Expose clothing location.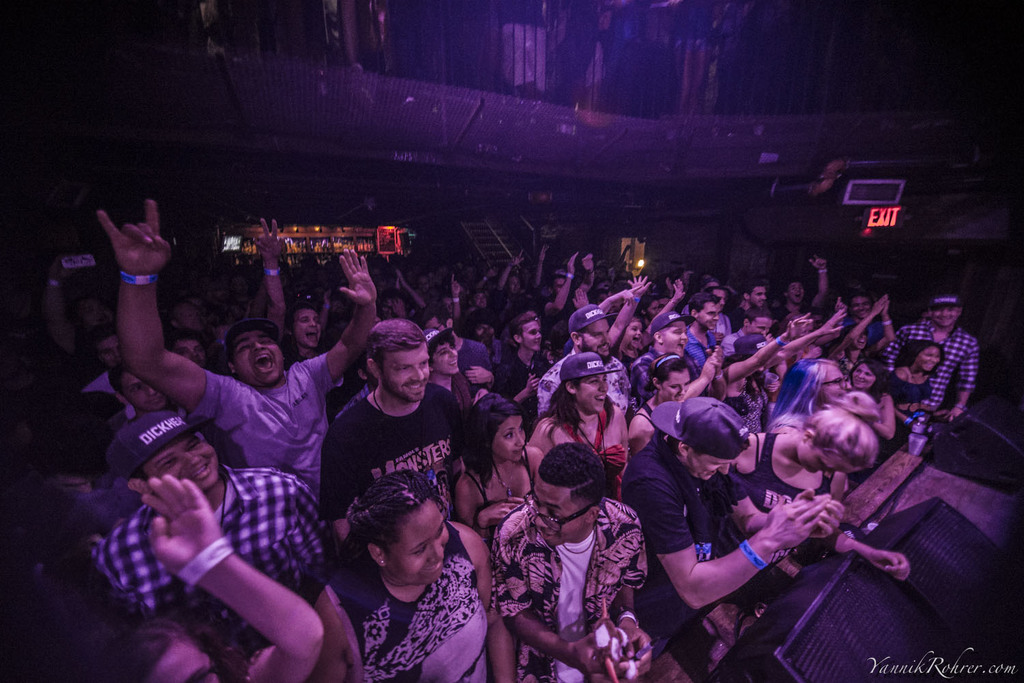
Exposed at (left=508, top=476, right=653, bottom=660).
